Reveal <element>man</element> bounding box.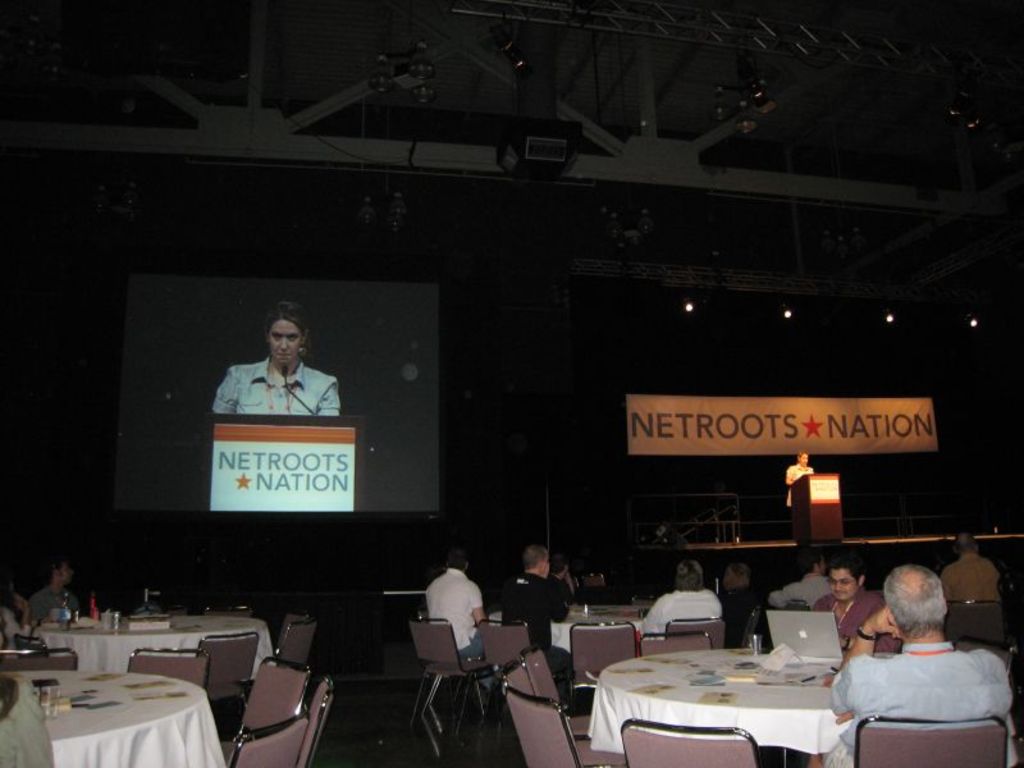
Revealed: BBox(812, 562, 902, 653).
